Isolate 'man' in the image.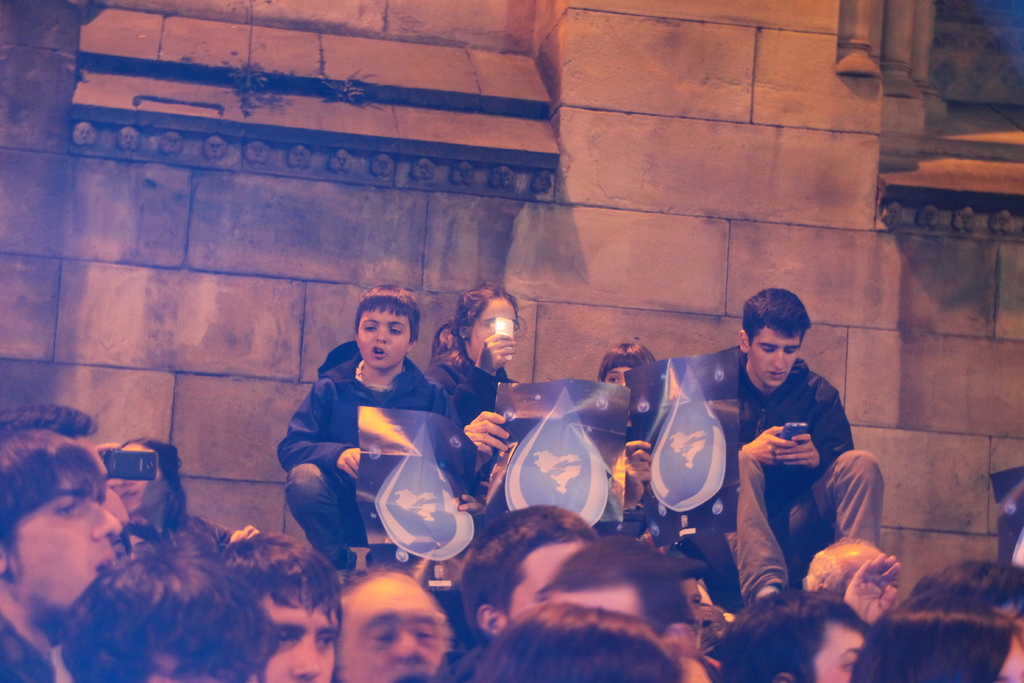
Isolated region: {"left": 449, "top": 502, "right": 595, "bottom": 638}.
